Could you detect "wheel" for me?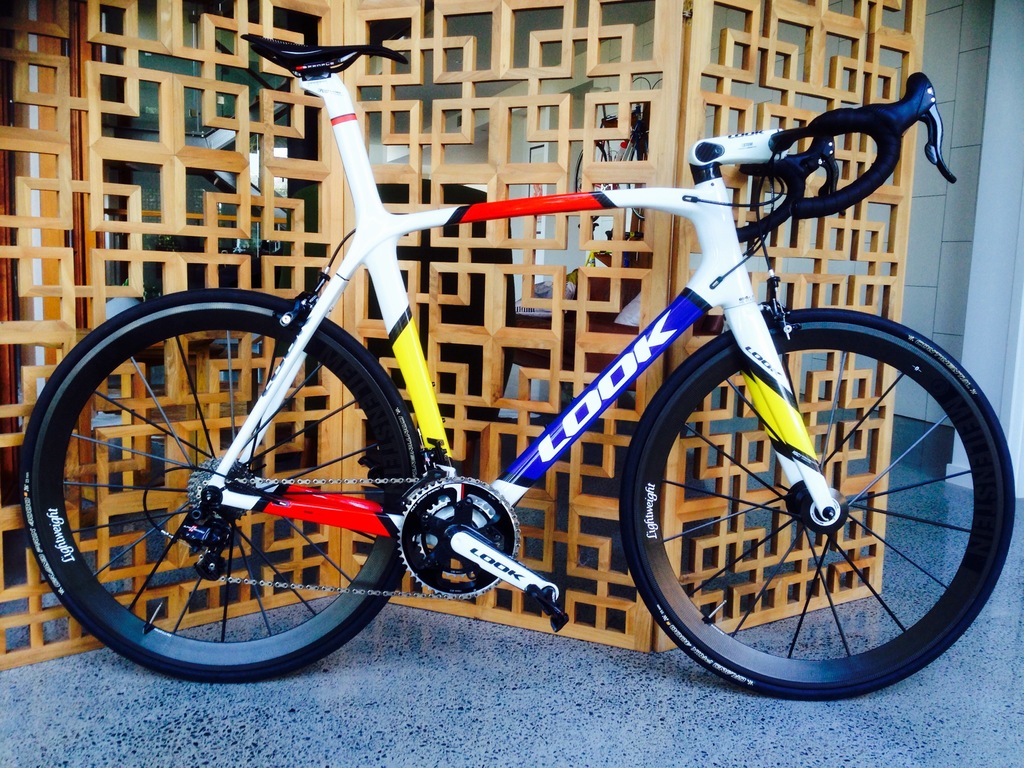
Detection result: <region>616, 305, 1016, 703</region>.
